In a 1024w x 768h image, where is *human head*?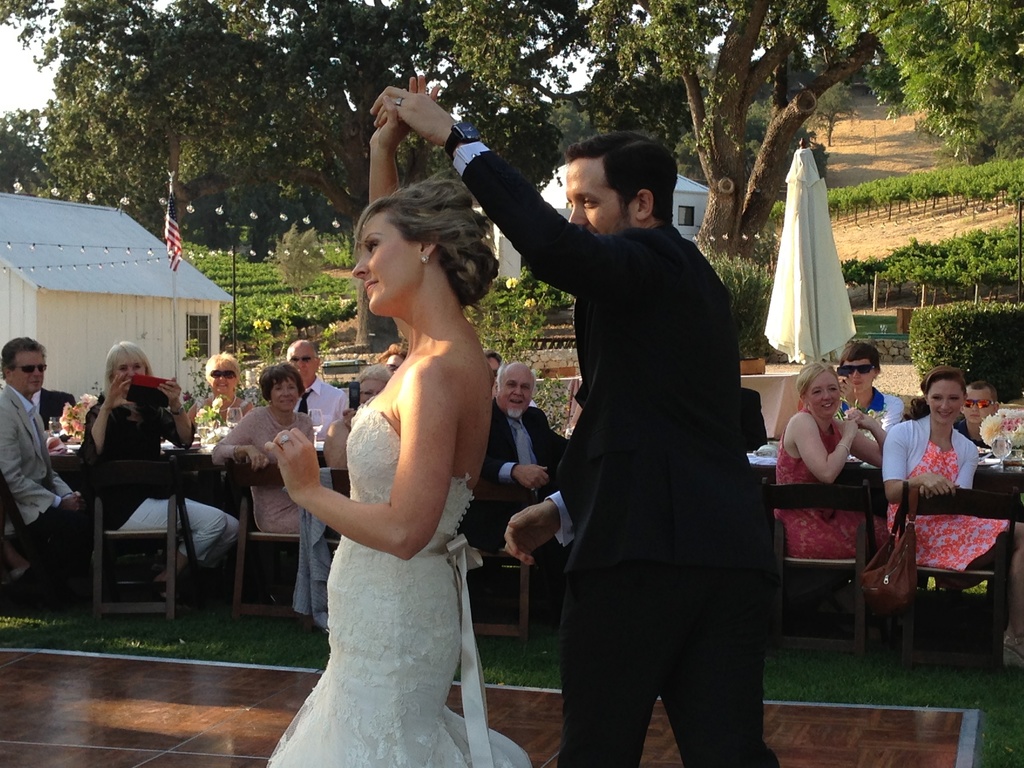
796 360 840 415.
